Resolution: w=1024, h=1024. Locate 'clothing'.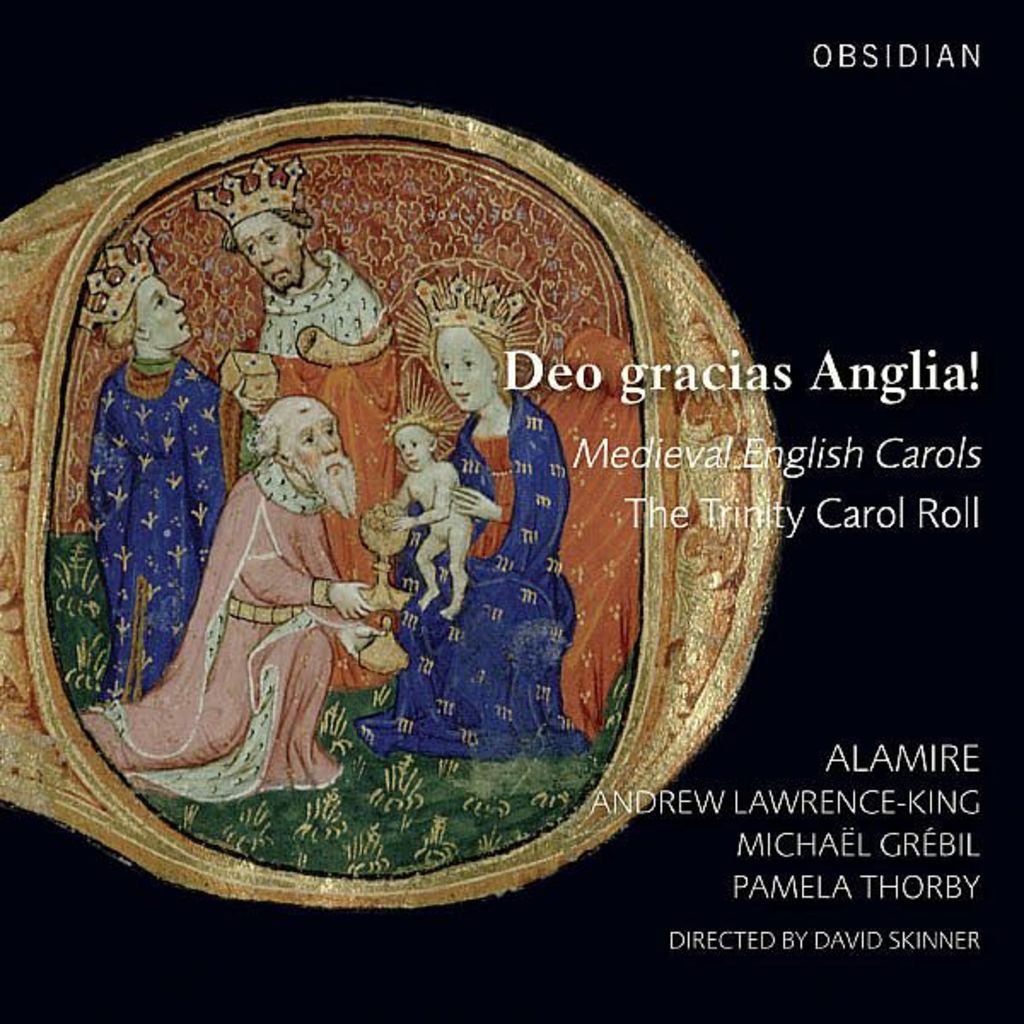
region(90, 474, 374, 802).
